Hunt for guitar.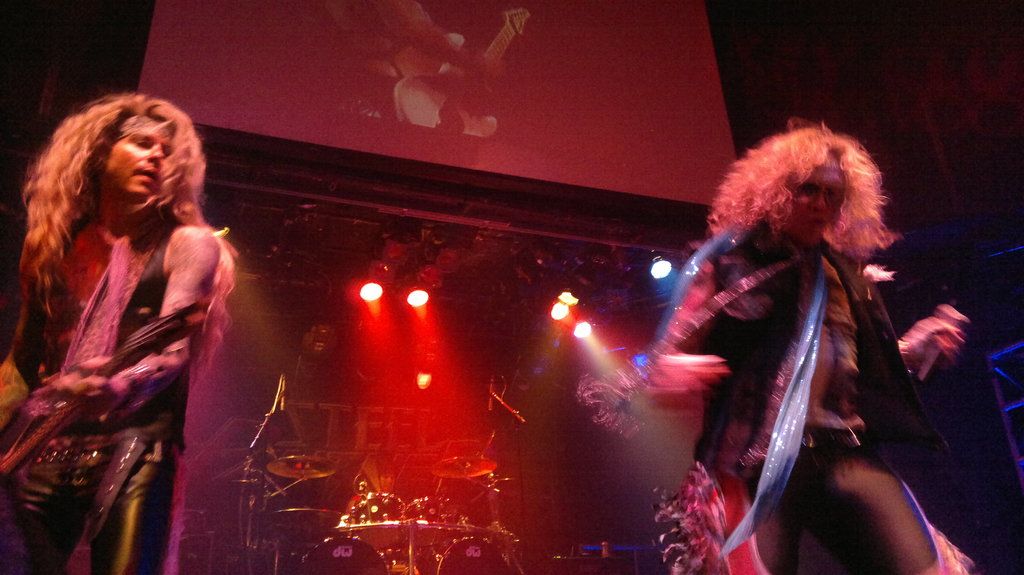
Hunted down at region(0, 292, 204, 507).
